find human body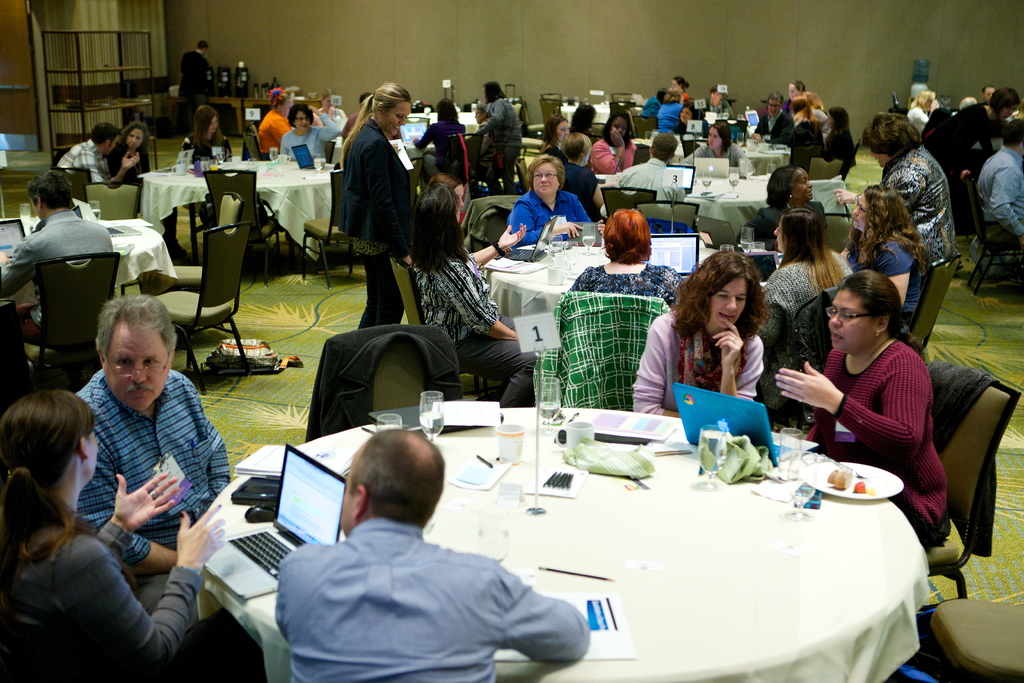
[left=281, top=104, right=339, bottom=163]
